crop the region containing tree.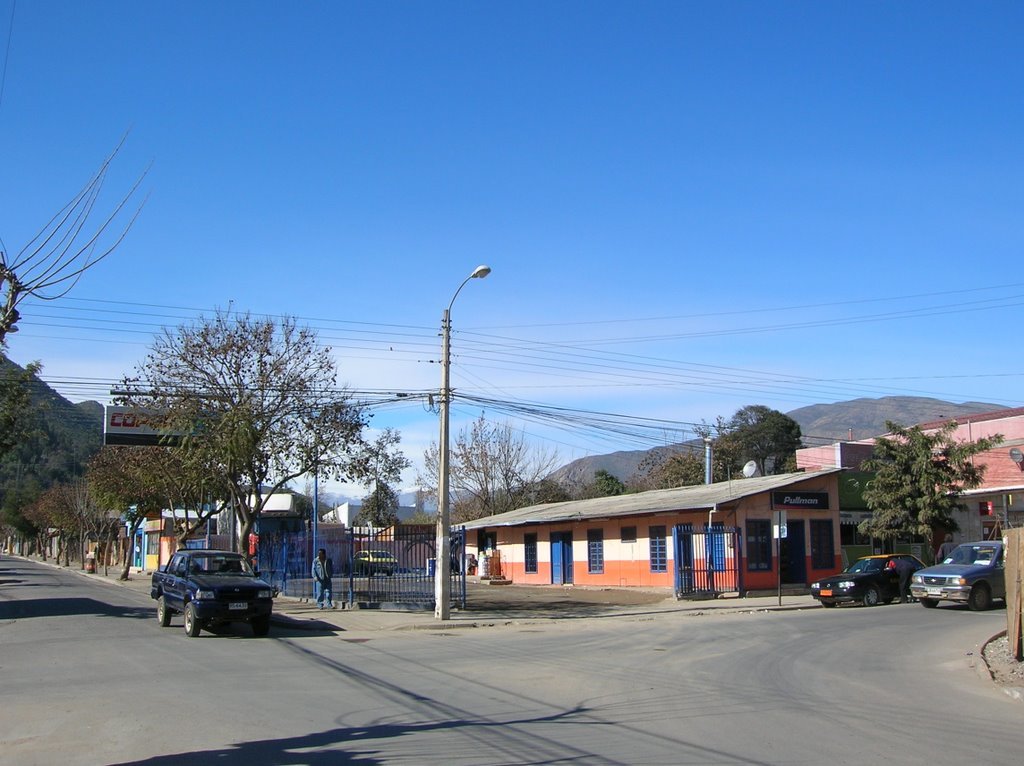
Crop region: {"left": 89, "top": 302, "right": 393, "bottom": 576}.
